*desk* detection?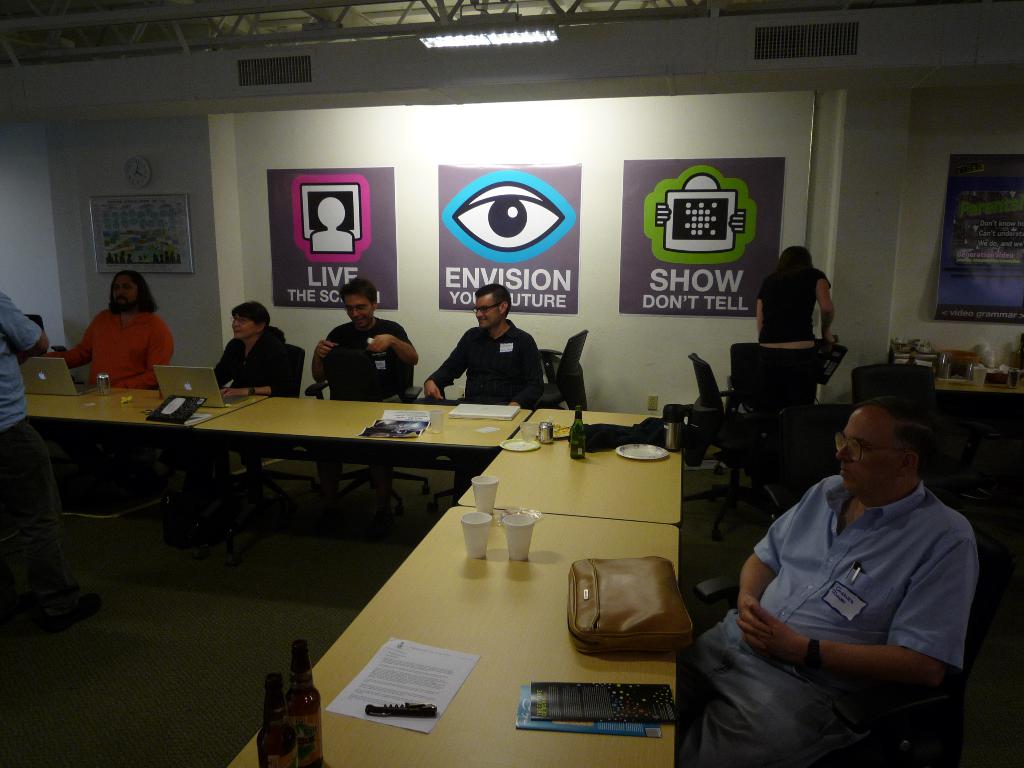
bbox=(227, 507, 680, 767)
